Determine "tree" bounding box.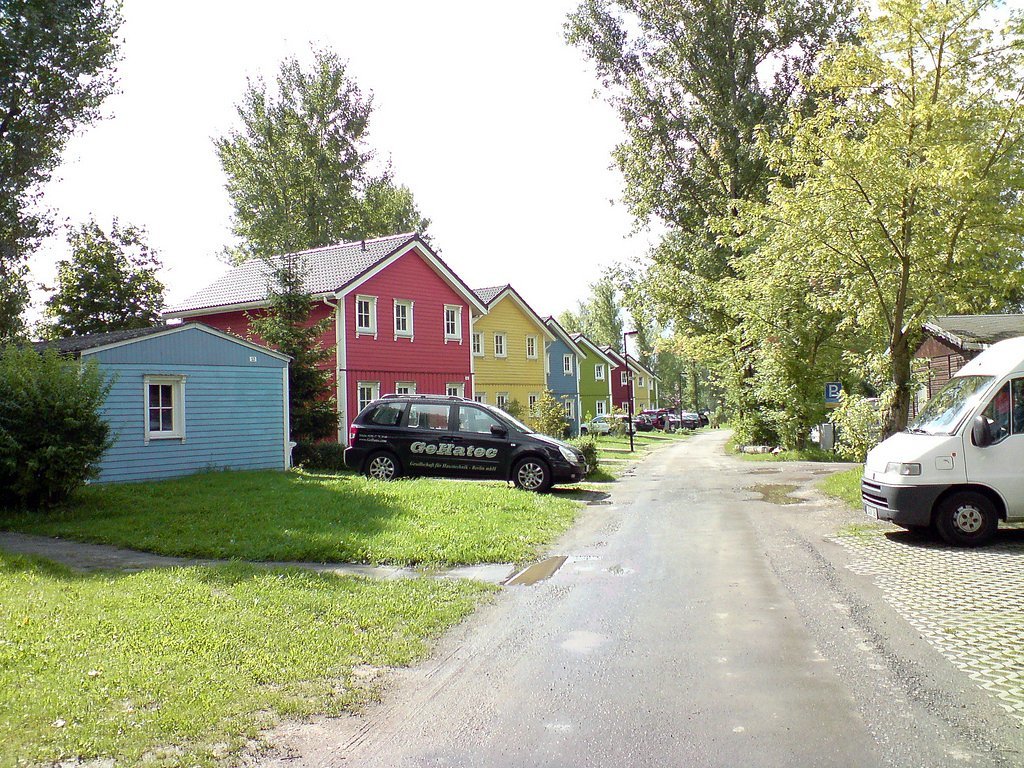
Determined: x1=41 y1=222 x2=165 y2=344.
